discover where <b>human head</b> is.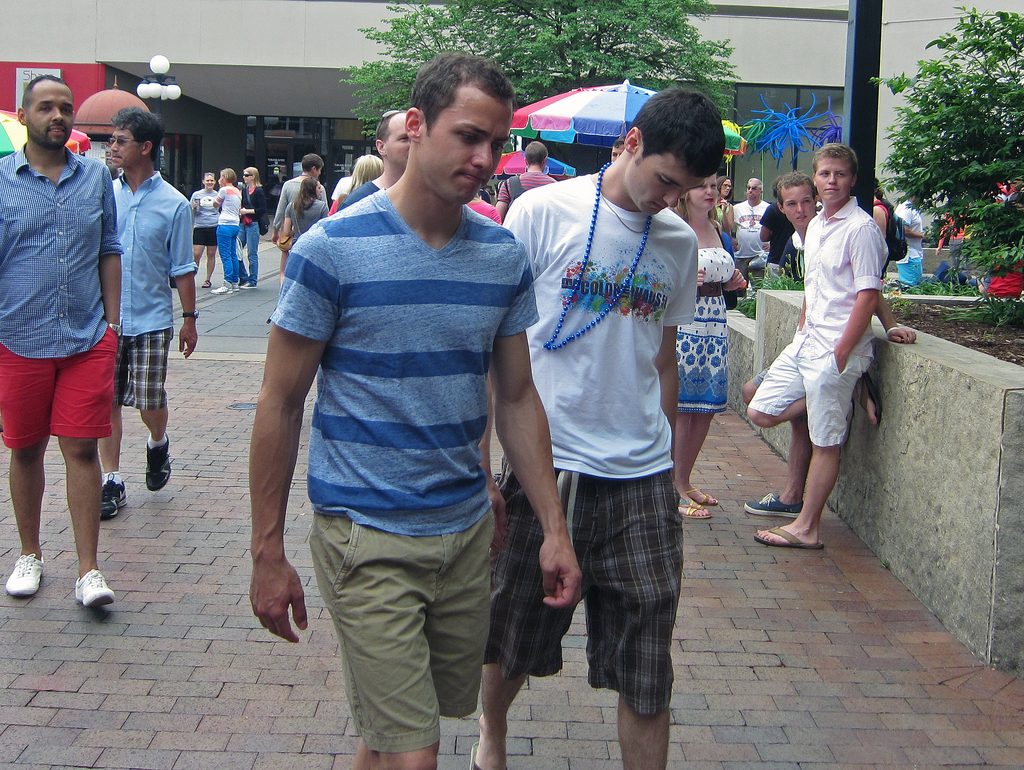
Discovered at {"x1": 811, "y1": 141, "x2": 858, "y2": 204}.
